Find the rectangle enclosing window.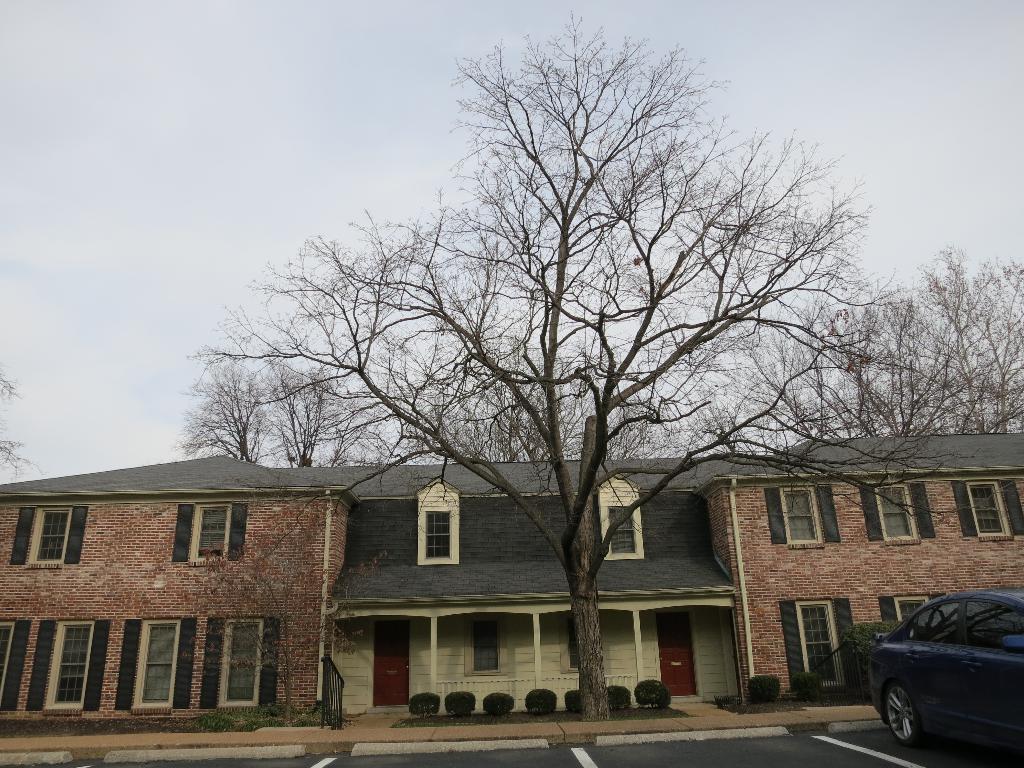
[570, 623, 577, 669].
